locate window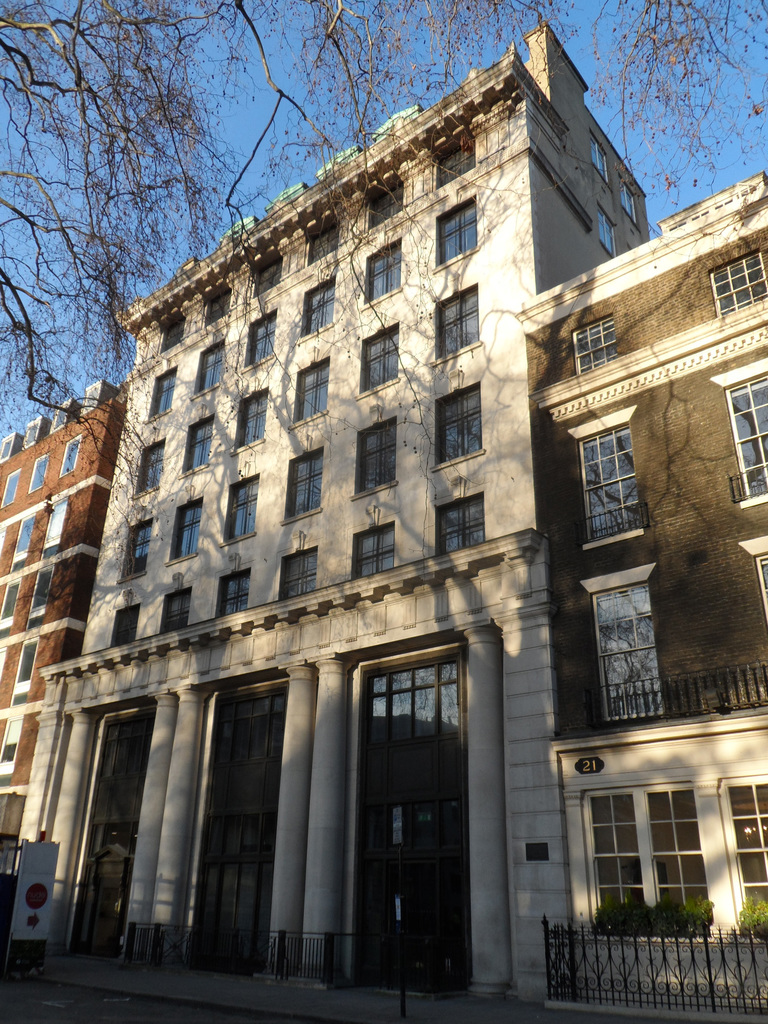
detection(23, 560, 52, 628)
